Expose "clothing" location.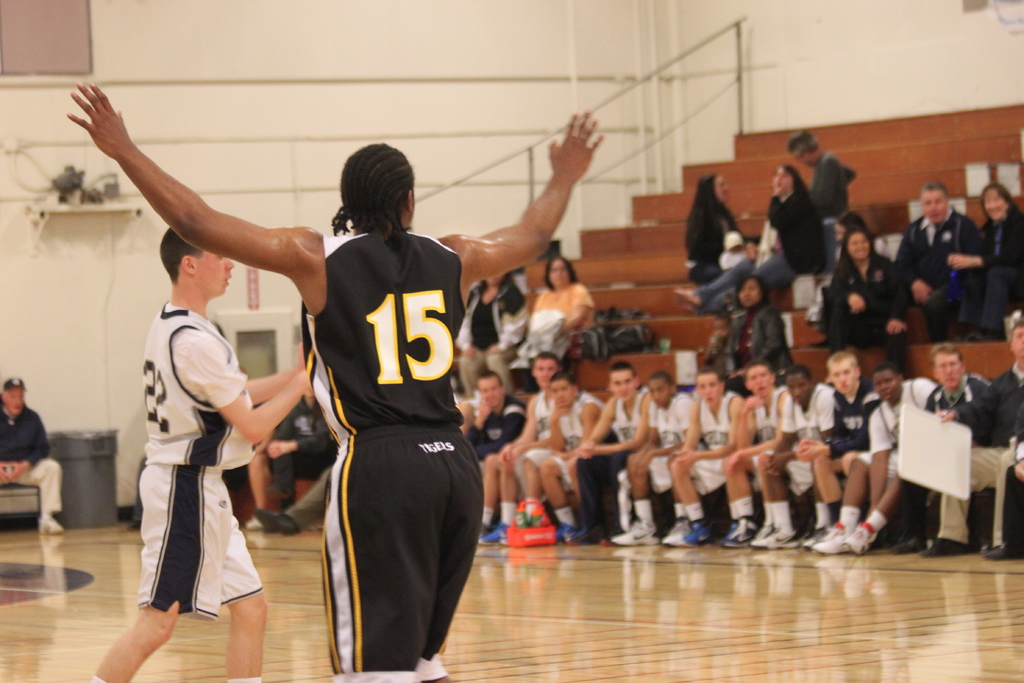
Exposed at pyautogui.locateOnScreen(509, 382, 559, 457).
